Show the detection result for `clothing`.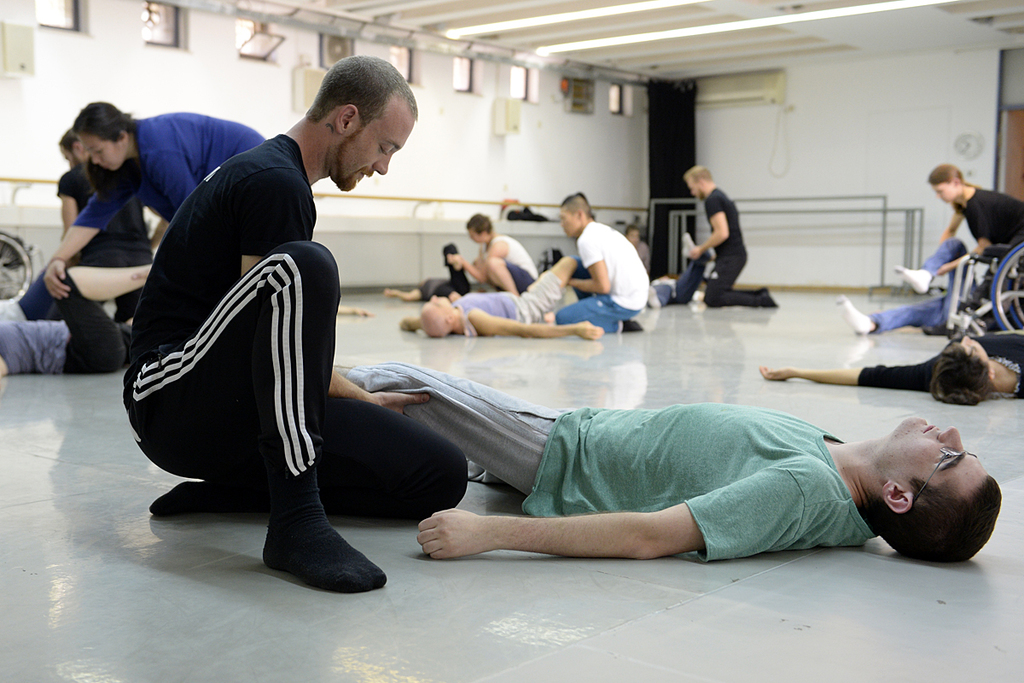
Rect(327, 360, 897, 563).
